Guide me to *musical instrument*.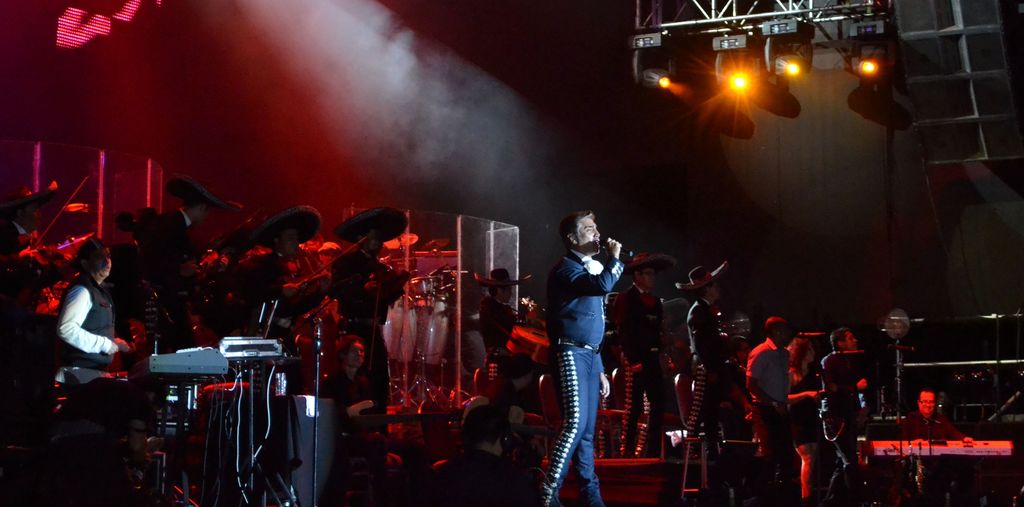
Guidance: BBox(498, 289, 560, 367).
